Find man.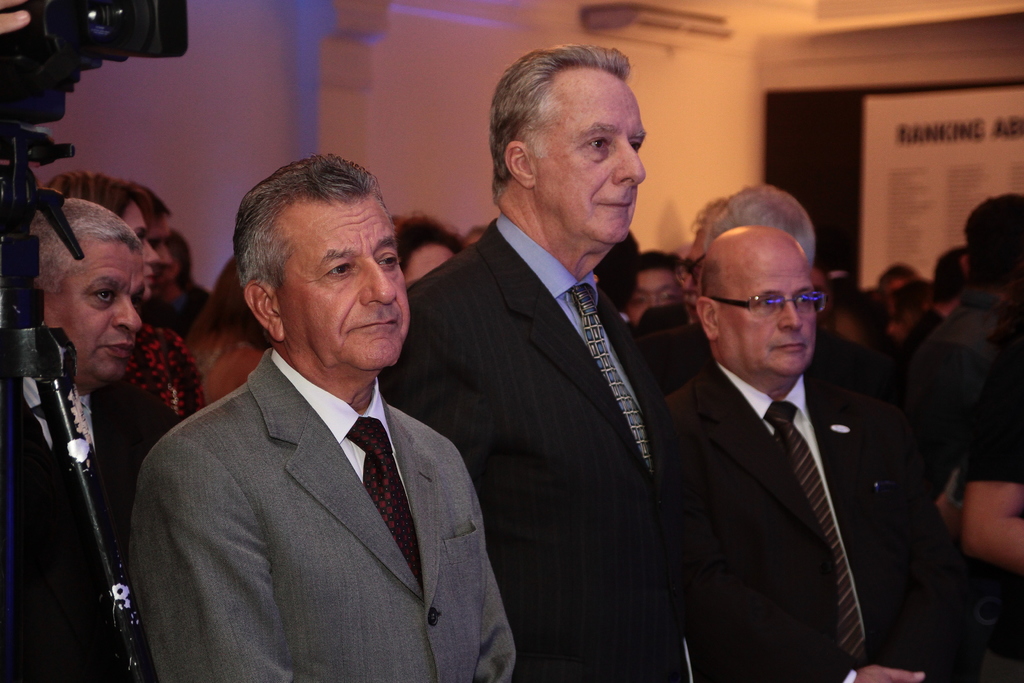
x1=102, y1=151, x2=519, y2=682.
